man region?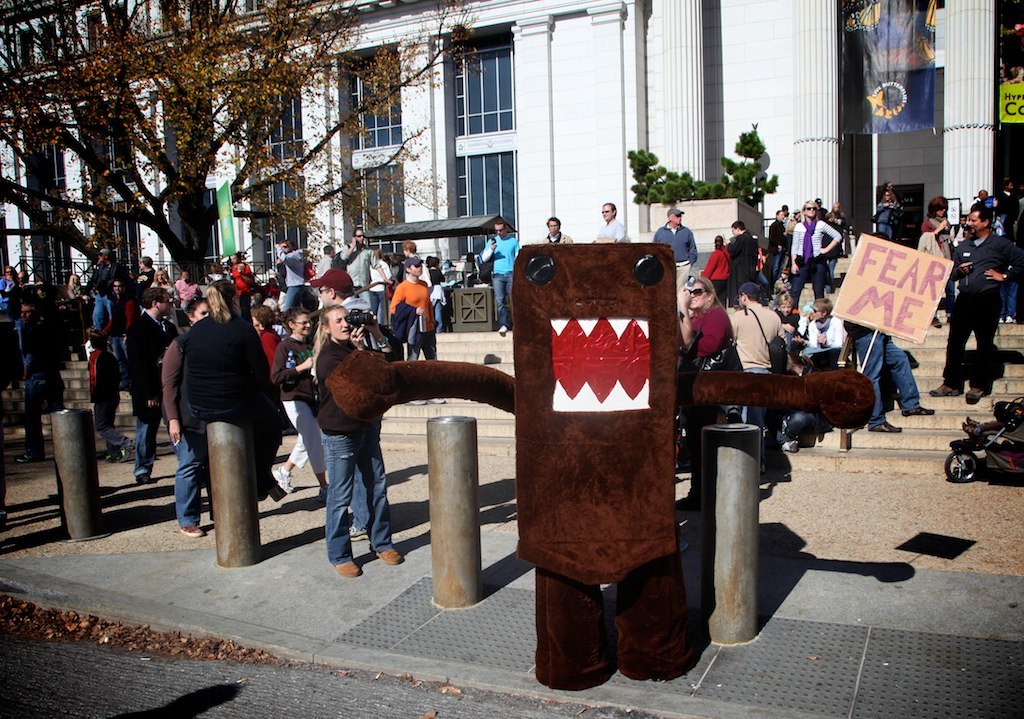
crop(274, 236, 314, 313)
